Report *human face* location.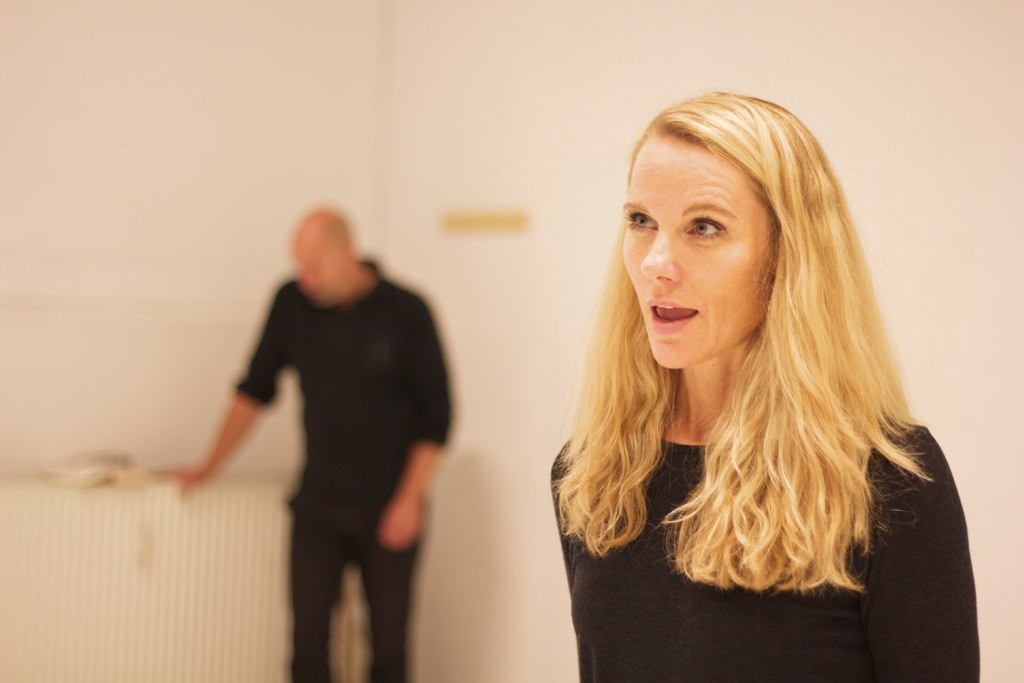
Report: [617,137,767,371].
